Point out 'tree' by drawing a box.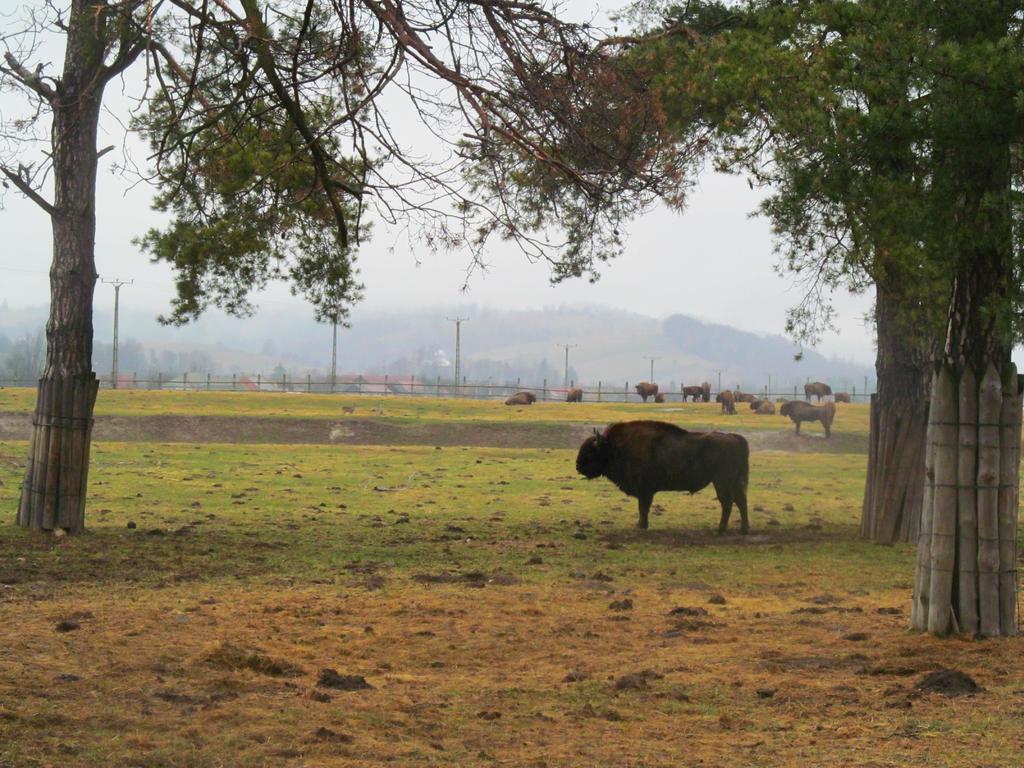
box=[0, 0, 712, 538].
